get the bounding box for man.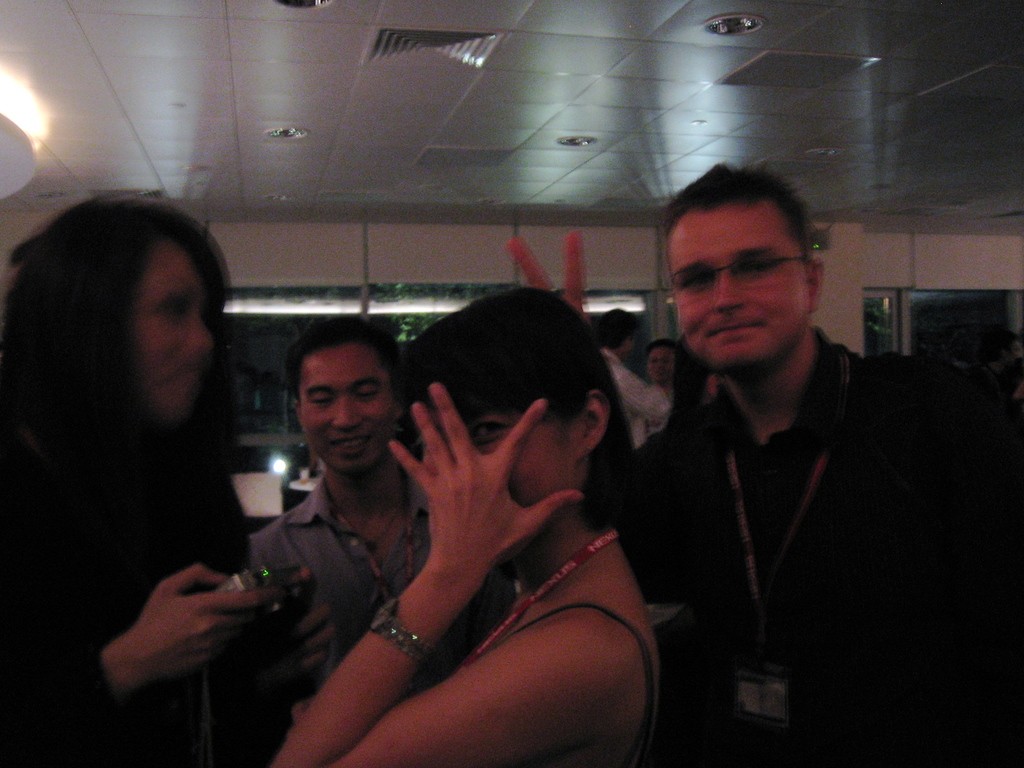
{"x1": 505, "y1": 161, "x2": 1023, "y2": 767}.
